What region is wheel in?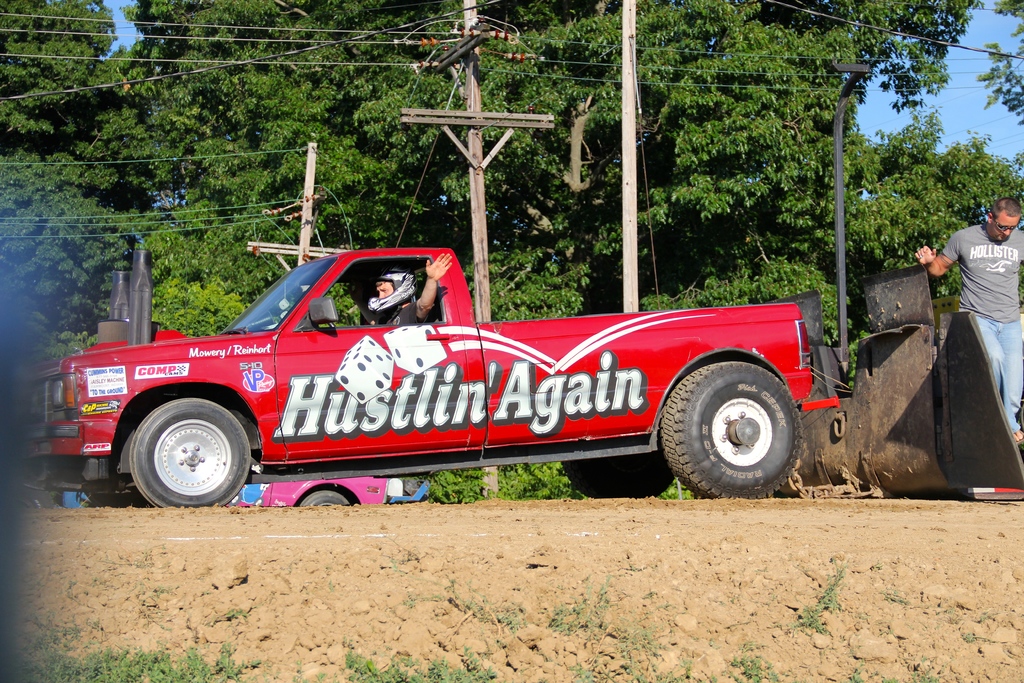
bbox=[670, 350, 812, 495].
